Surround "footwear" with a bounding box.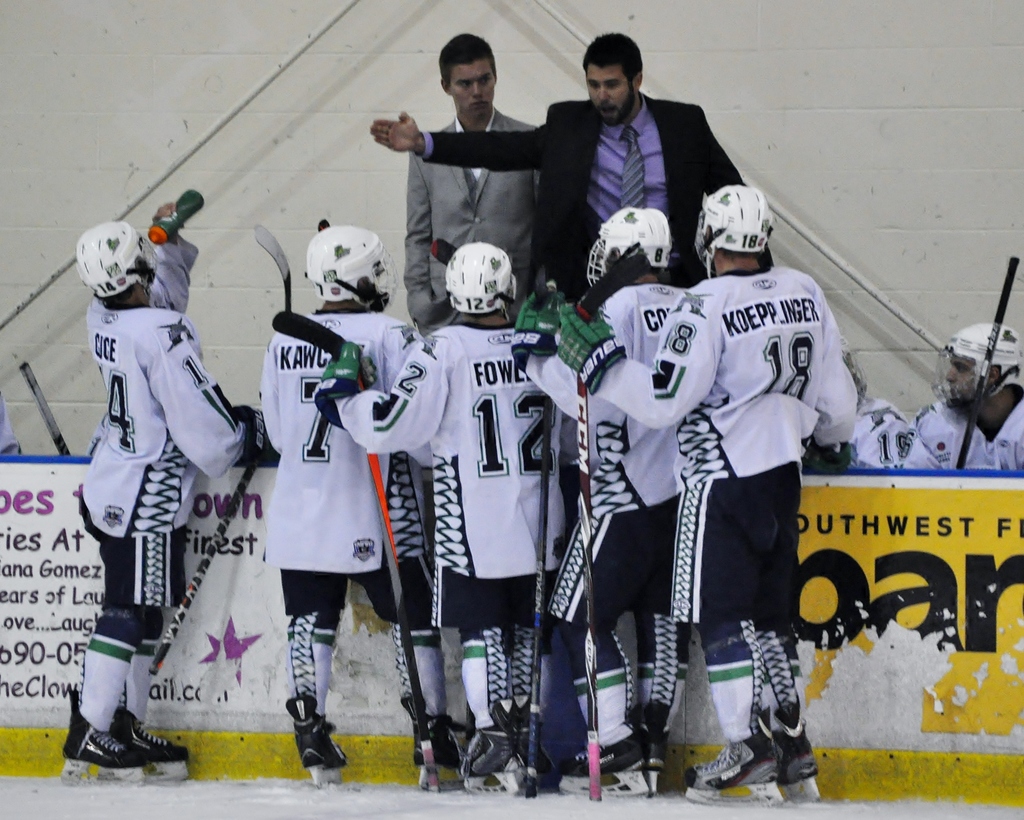
locate(644, 696, 675, 796).
